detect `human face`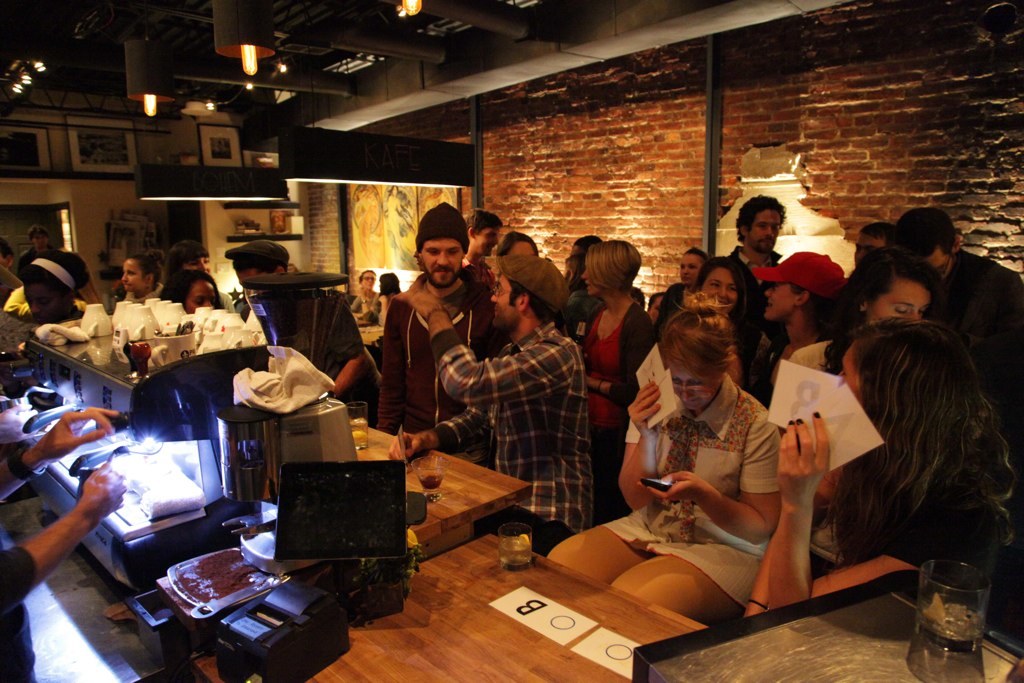
l=701, t=267, r=735, b=312
